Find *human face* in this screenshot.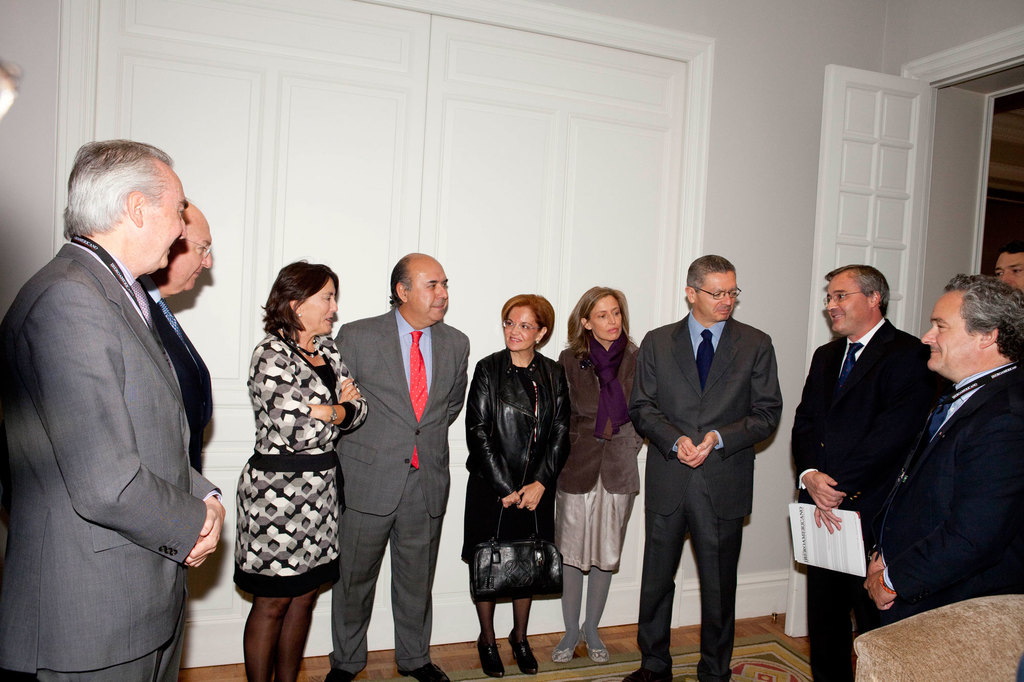
The bounding box for *human face* is 588,289,620,345.
